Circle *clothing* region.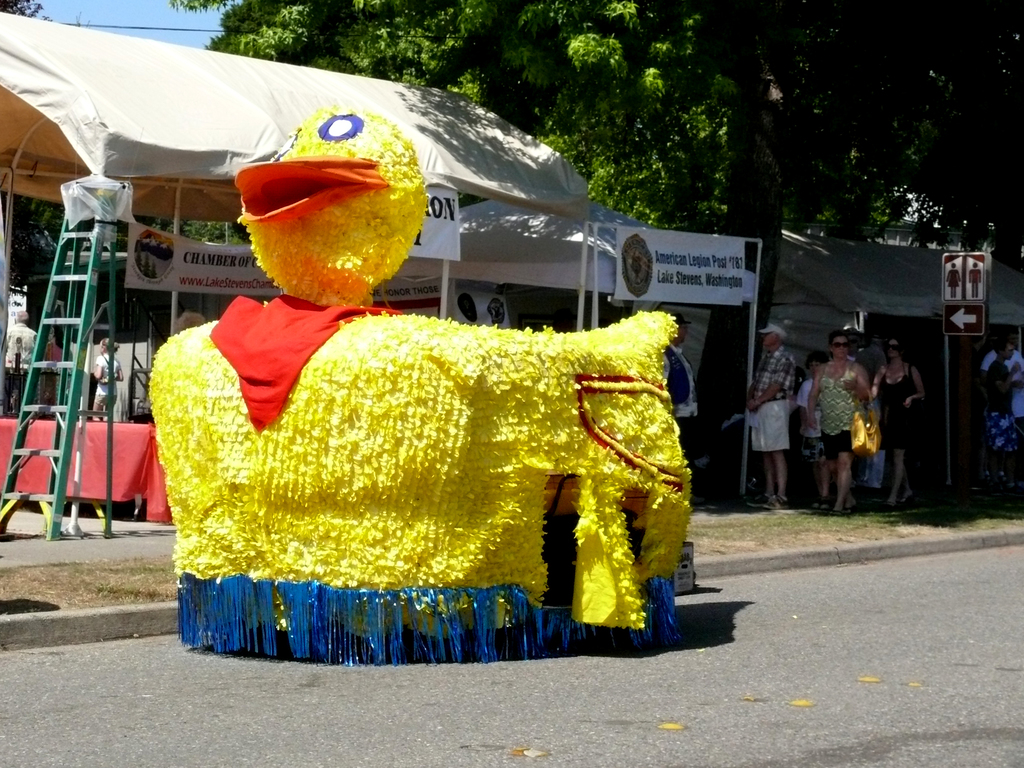
Region: [x1=95, y1=358, x2=118, y2=409].
